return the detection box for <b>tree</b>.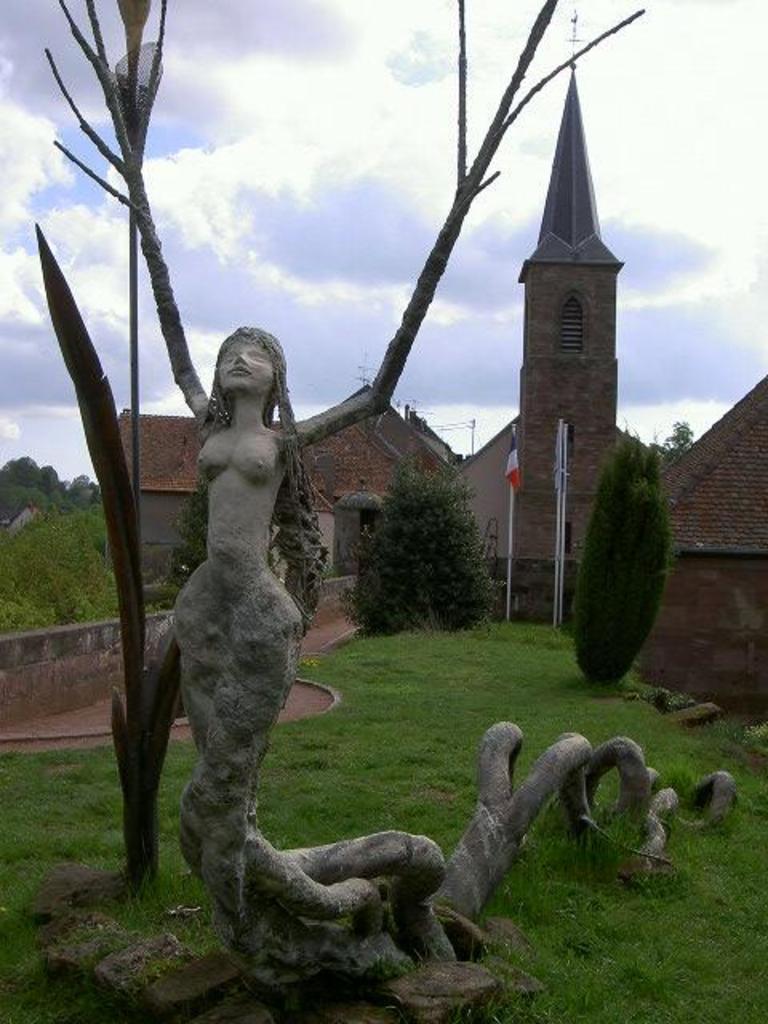
(x1=3, y1=520, x2=107, y2=638).
